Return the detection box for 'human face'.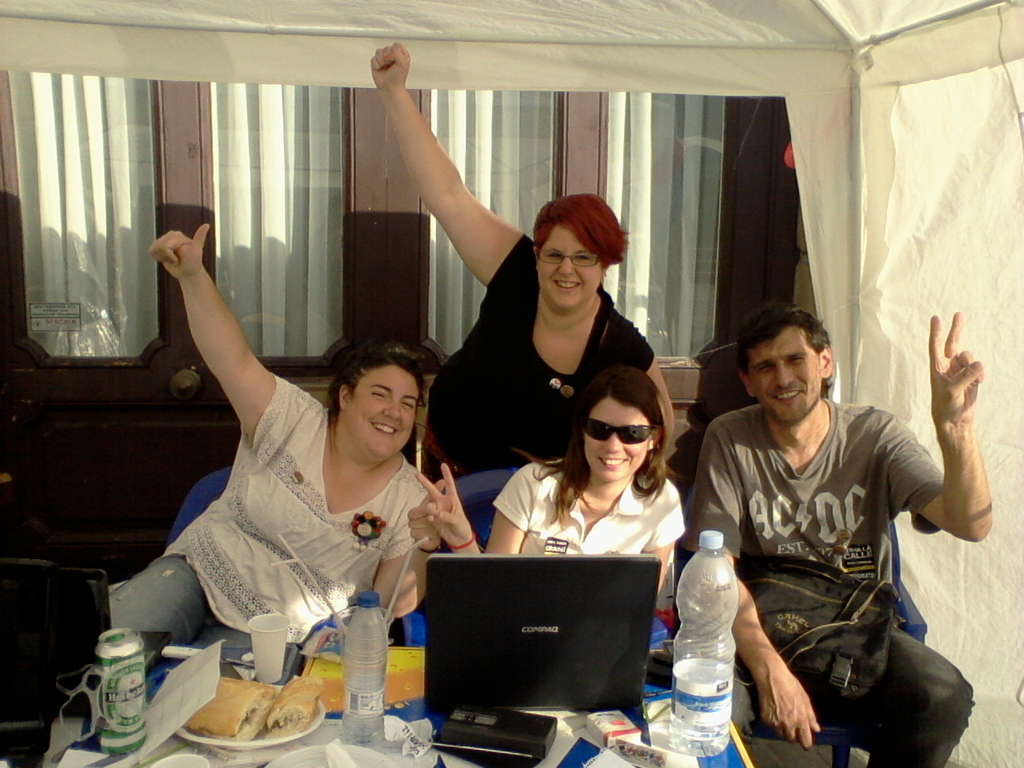
BBox(585, 398, 649, 482).
